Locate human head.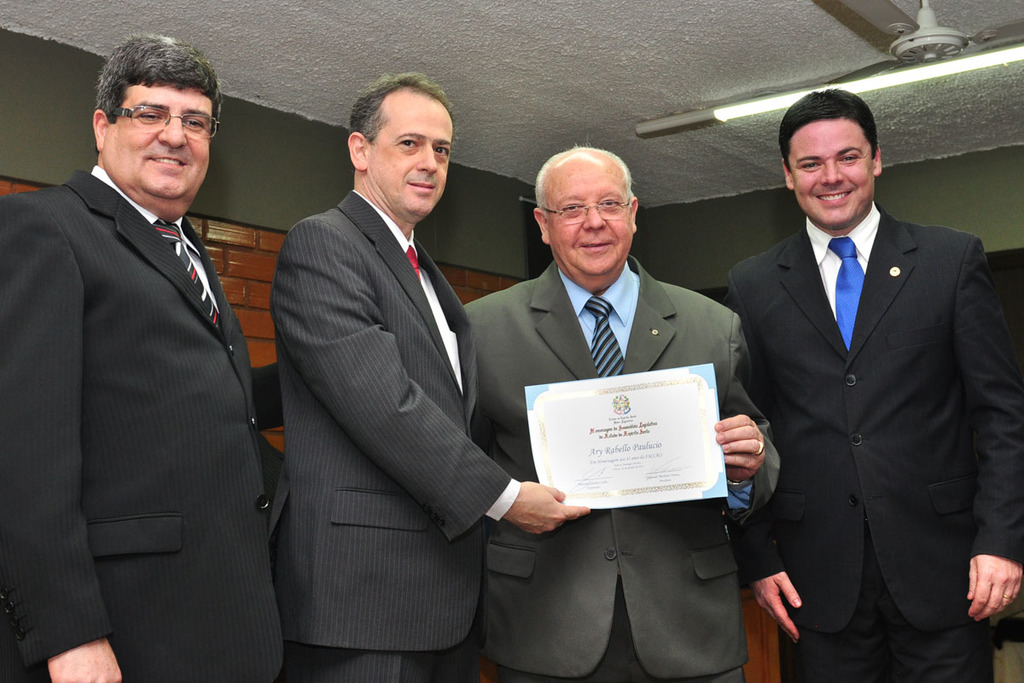
Bounding box: [783, 90, 883, 229].
